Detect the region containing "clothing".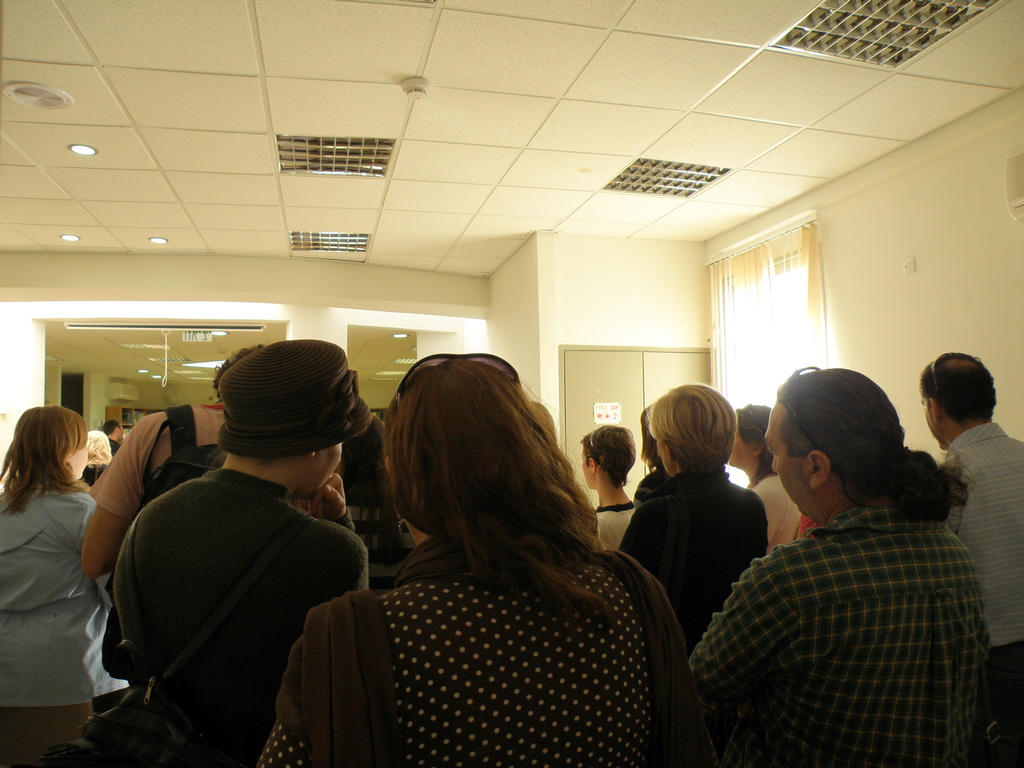
259:550:718:764.
